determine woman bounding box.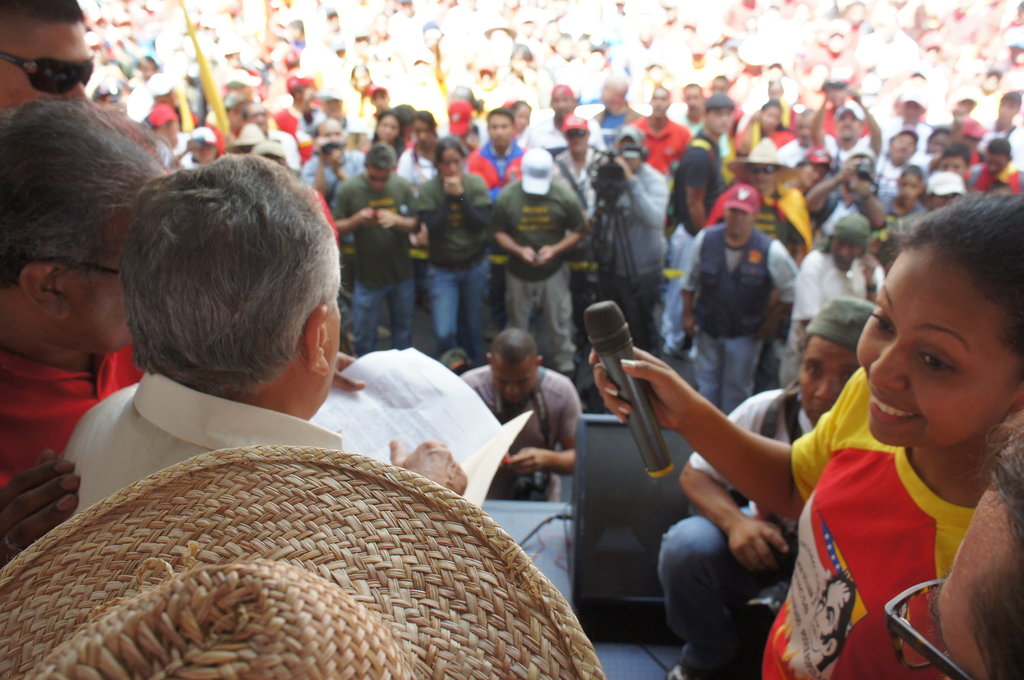
Determined: bbox=[417, 139, 498, 369].
